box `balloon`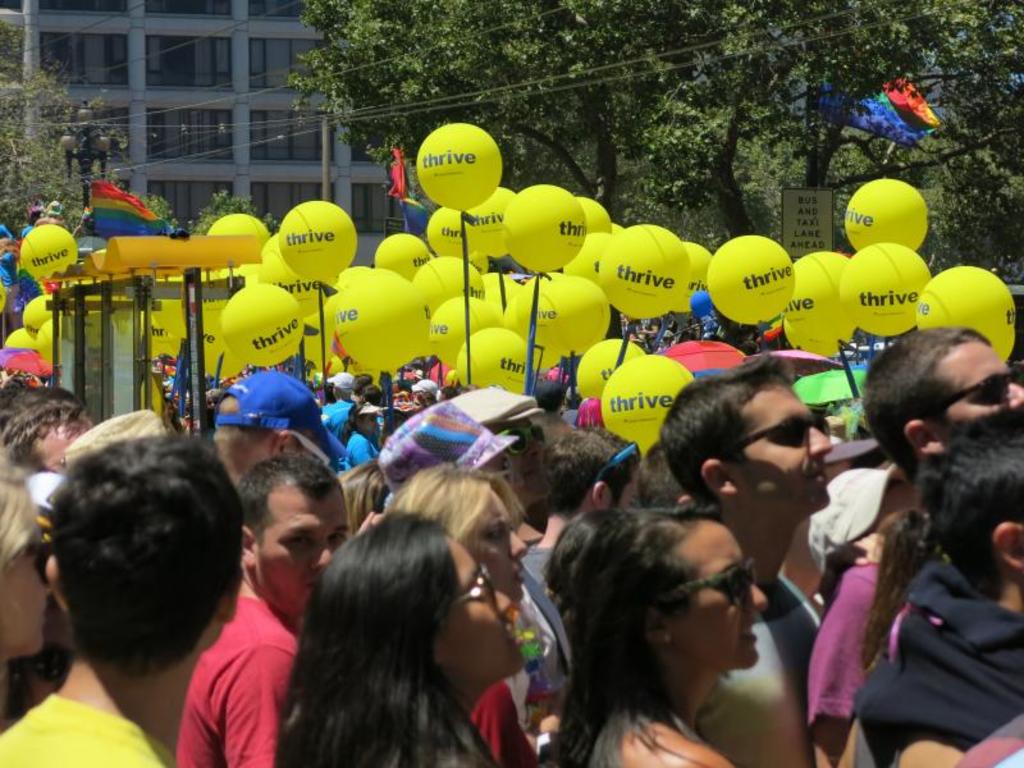
x1=261, y1=227, x2=335, y2=315
